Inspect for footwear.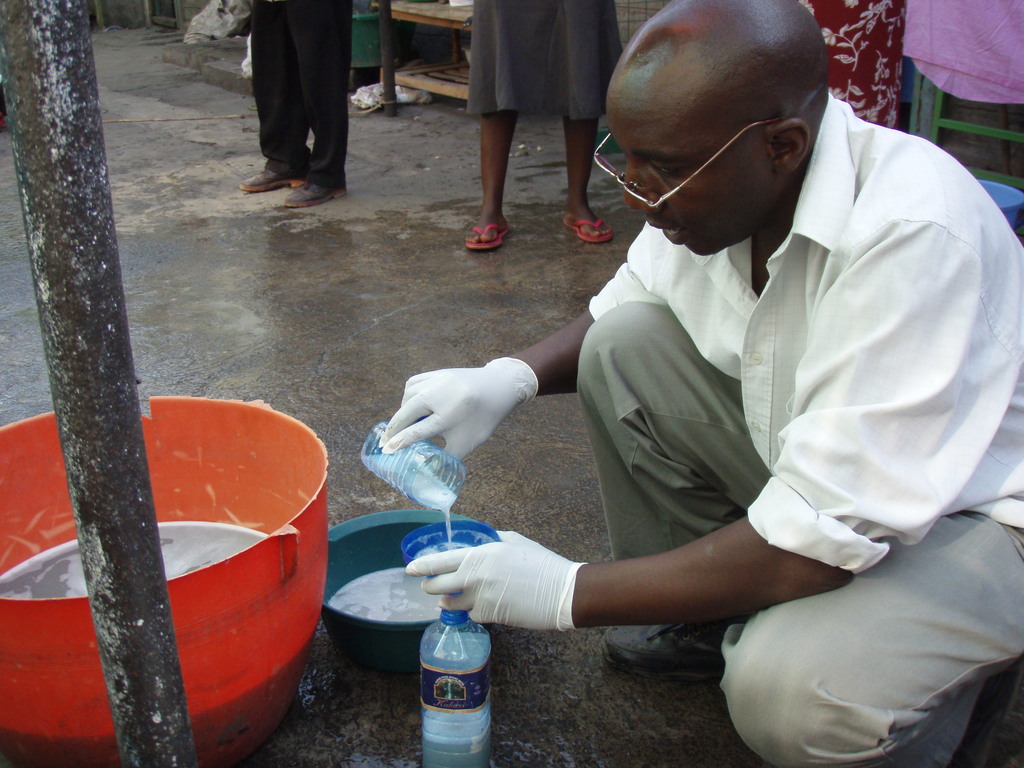
Inspection: [289, 182, 345, 206].
